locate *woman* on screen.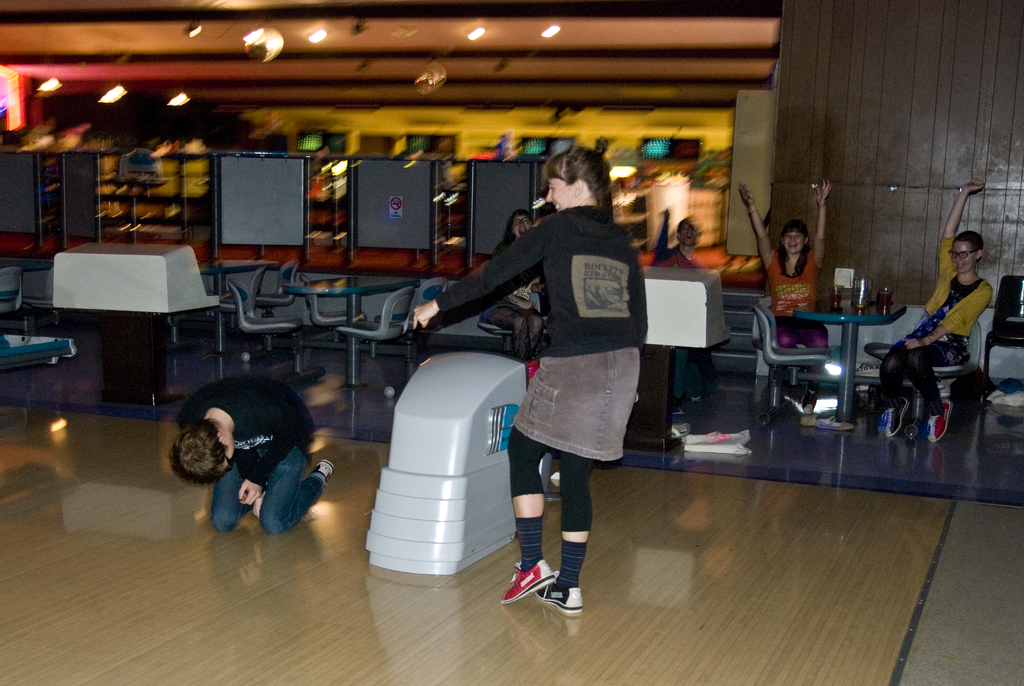
On screen at rect(900, 208, 1004, 437).
